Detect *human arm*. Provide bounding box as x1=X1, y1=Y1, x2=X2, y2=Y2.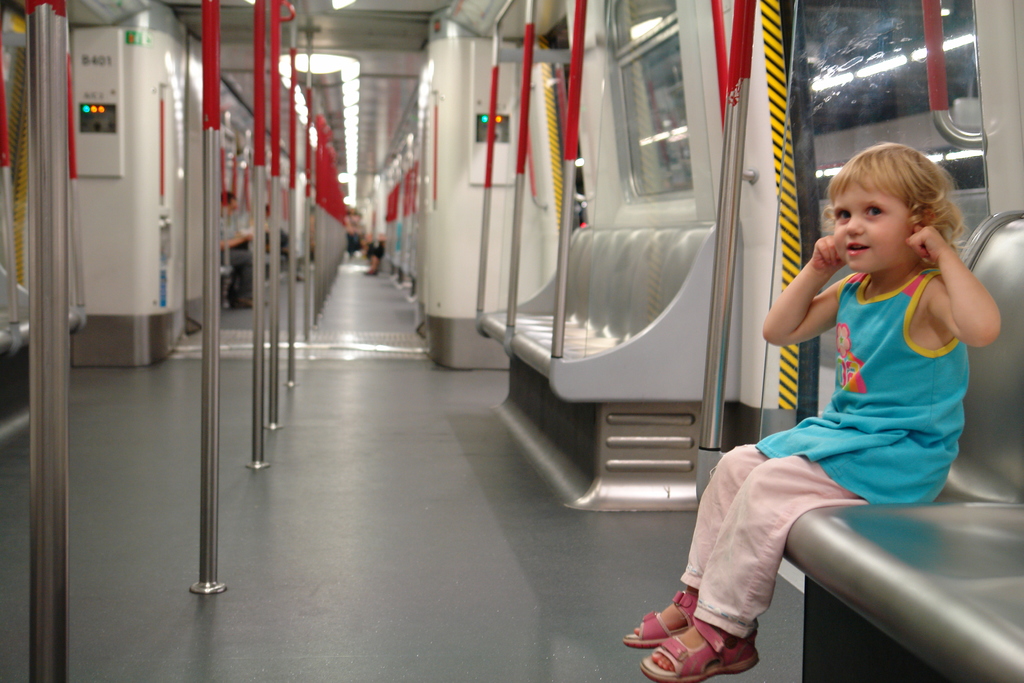
x1=938, y1=230, x2=1004, y2=369.
